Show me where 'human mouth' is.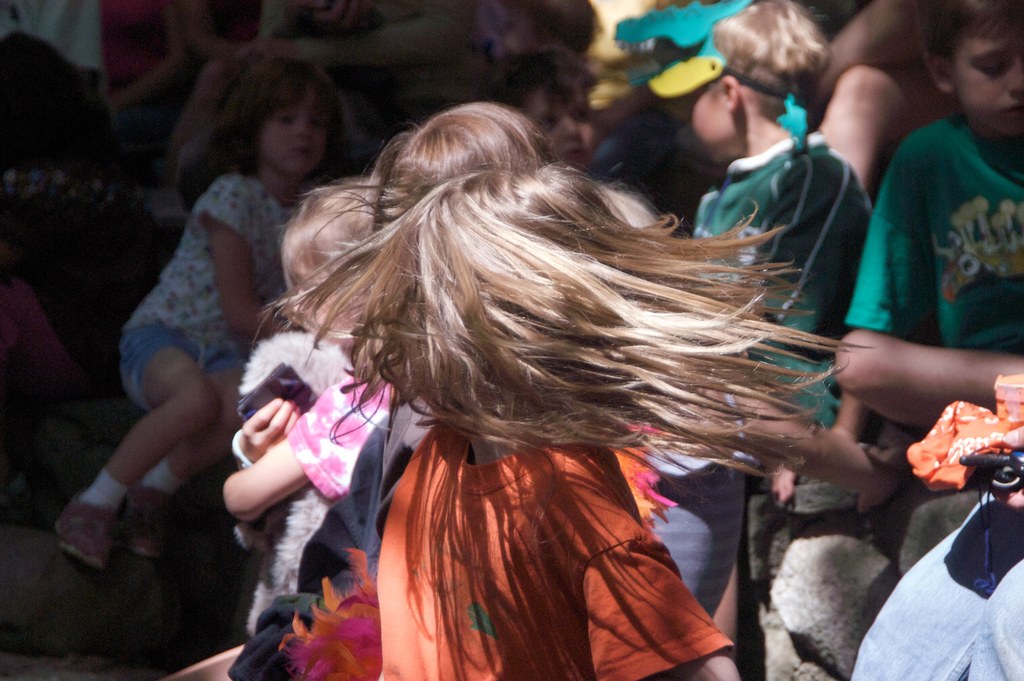
'human mouth' is at [x1=998, y1=101, x2=1023, y2=112].
